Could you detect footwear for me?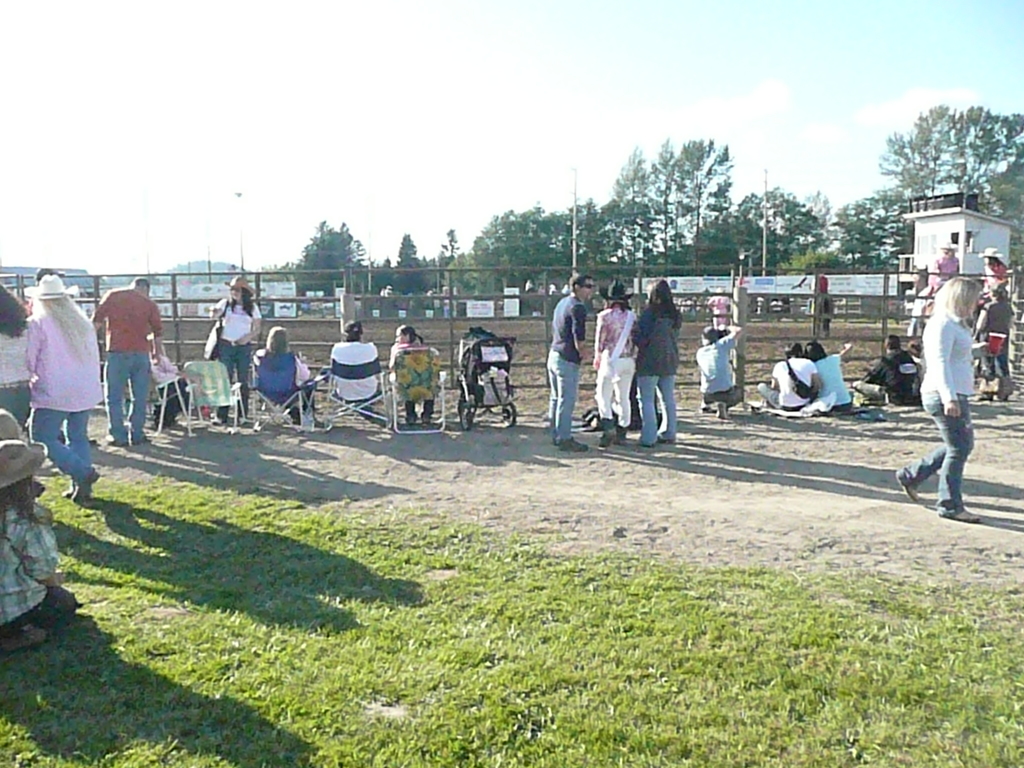
Detection result: {"x1": 639, "y1": 441, "x2": 650, "y2": 447}.
